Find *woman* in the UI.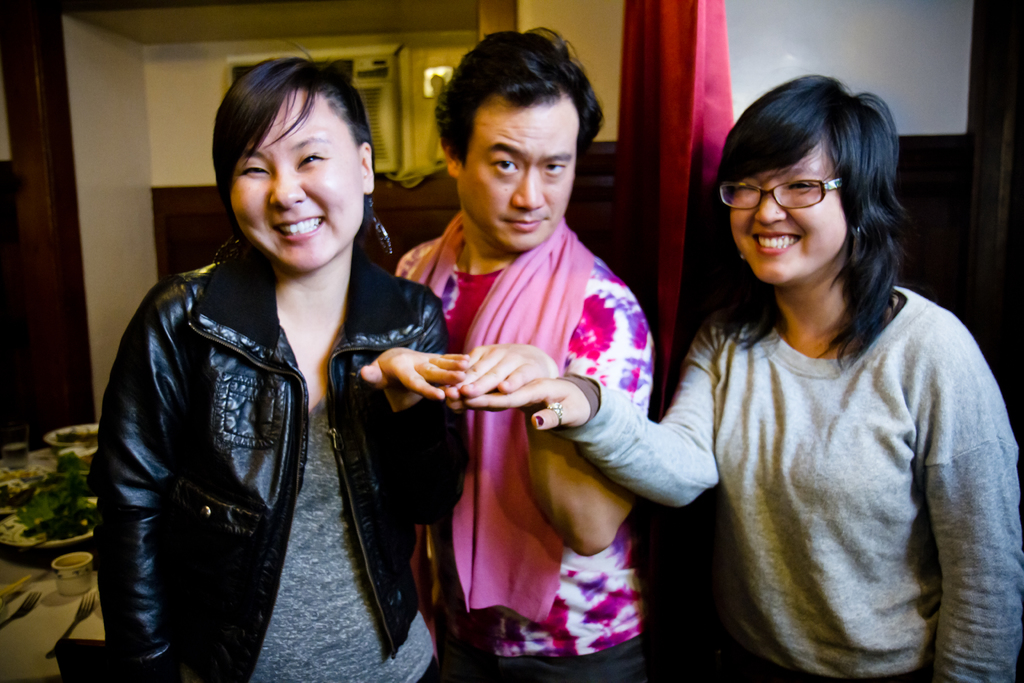
UI element at x1=99, y1=71, x2=489, y2=682.
